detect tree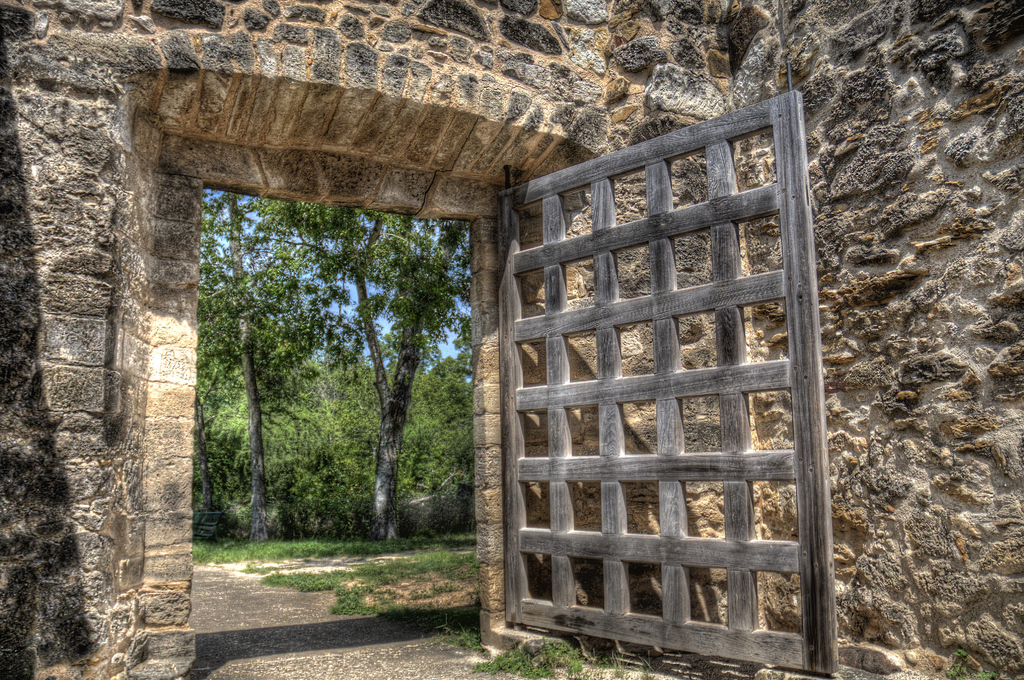
[left=252, top=195, right=474, bottom=543]
